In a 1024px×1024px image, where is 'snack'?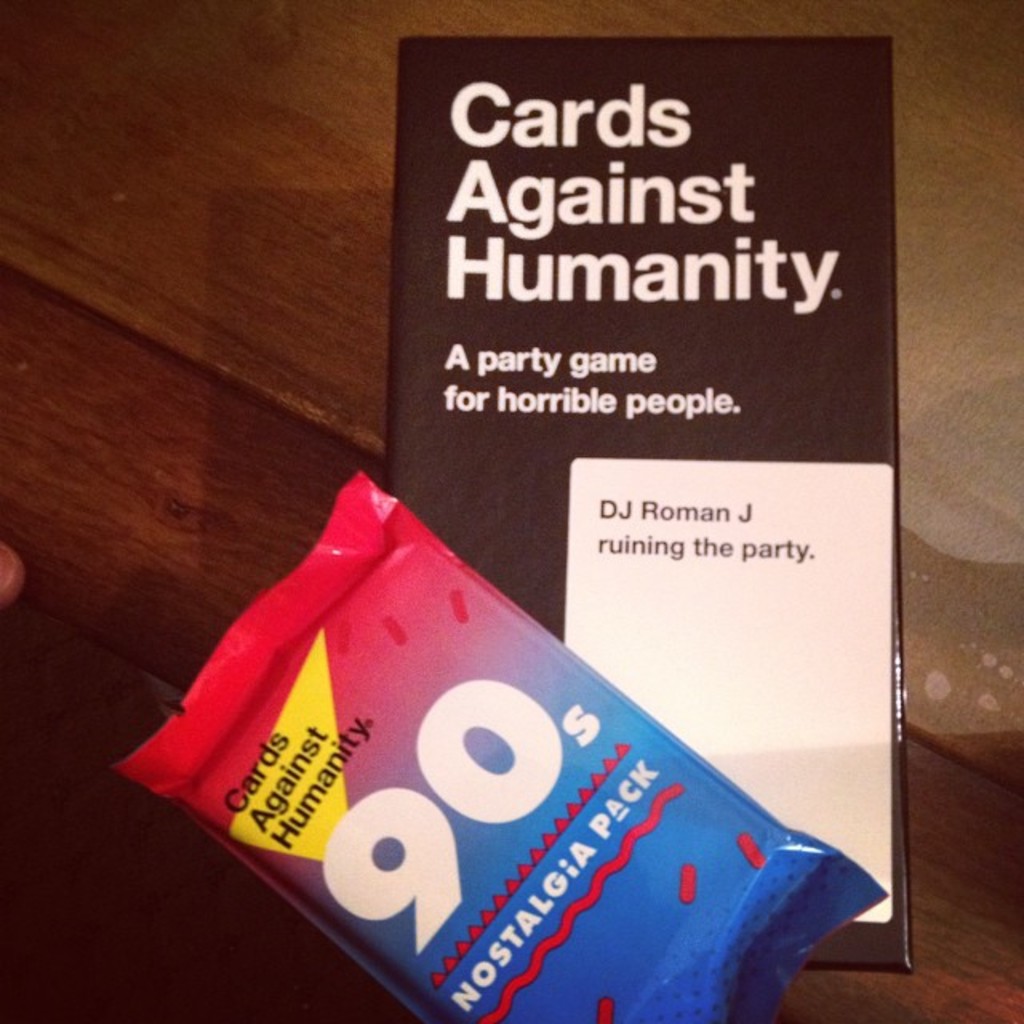
x1=106, y1=464, x2=888, y2=1022.
